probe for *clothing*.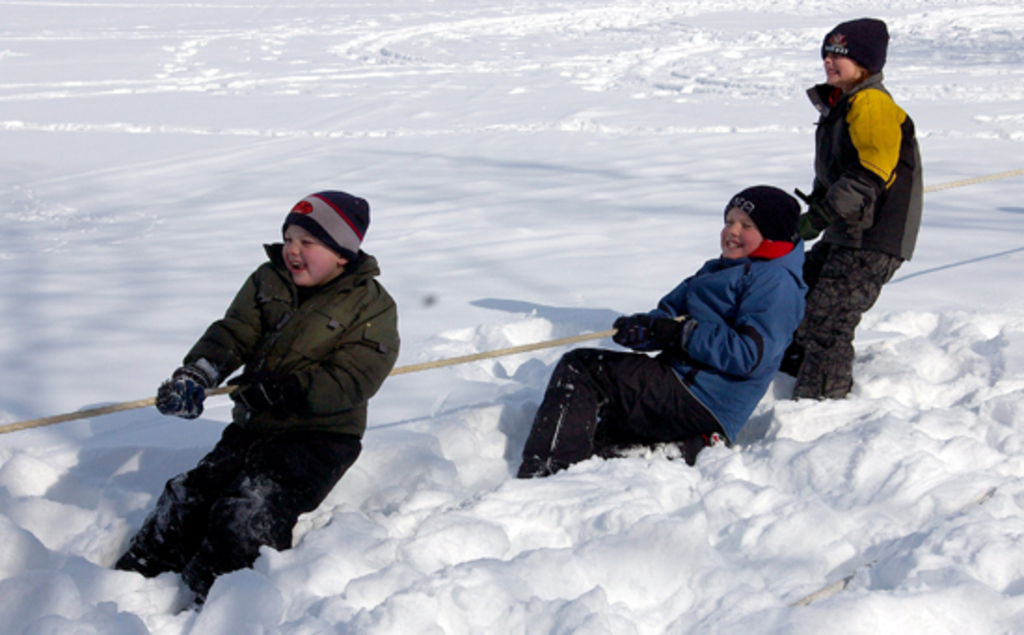
Probe result: 510,238,812,480.
